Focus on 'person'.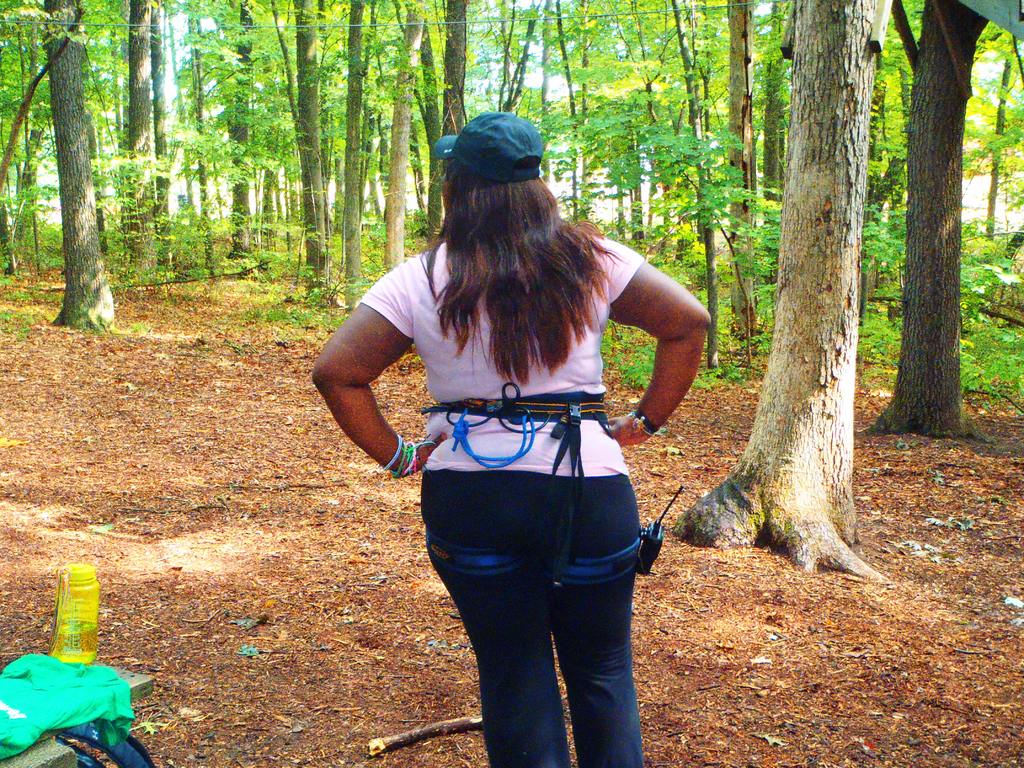
Focused at detection(312, 117, 712, 767).
